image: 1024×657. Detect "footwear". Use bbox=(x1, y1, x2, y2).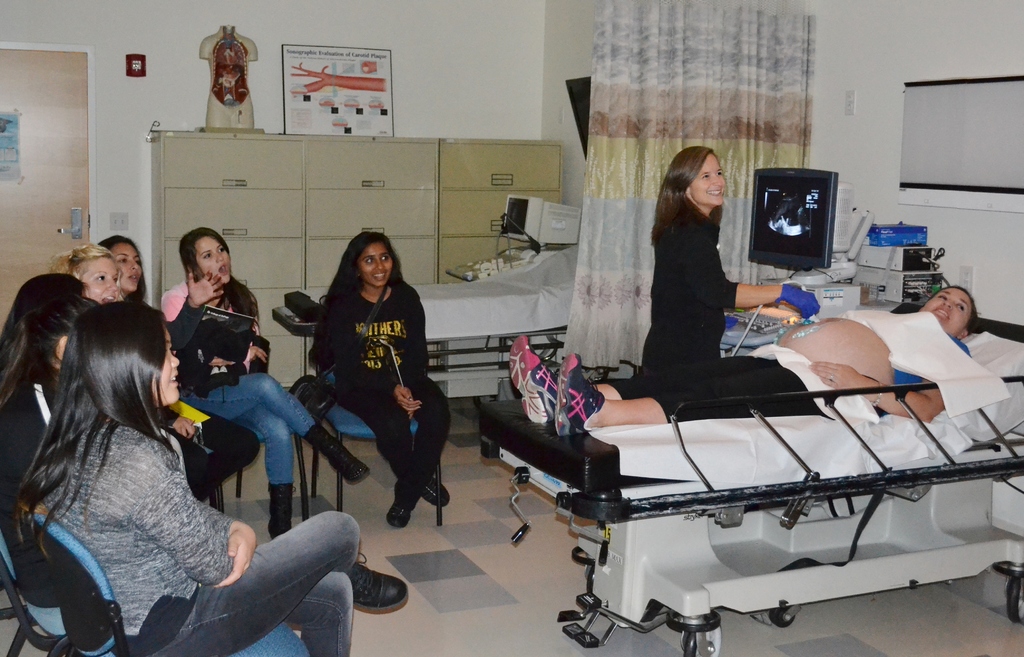
bbox=(386, 468, 426, 526).
